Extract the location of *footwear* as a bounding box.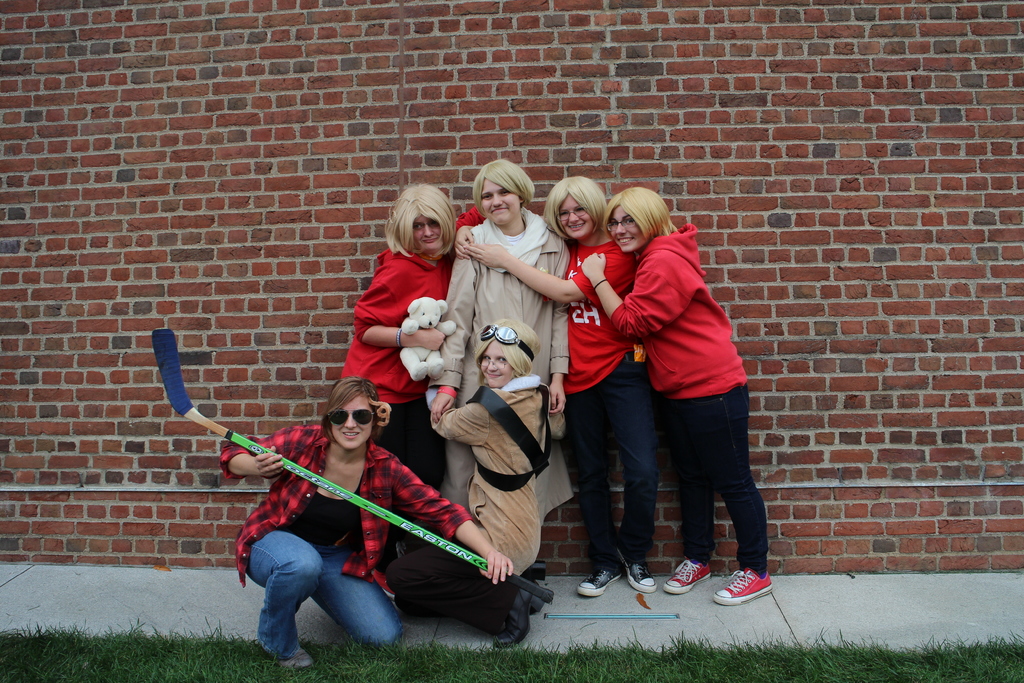
257:644:316:674.
